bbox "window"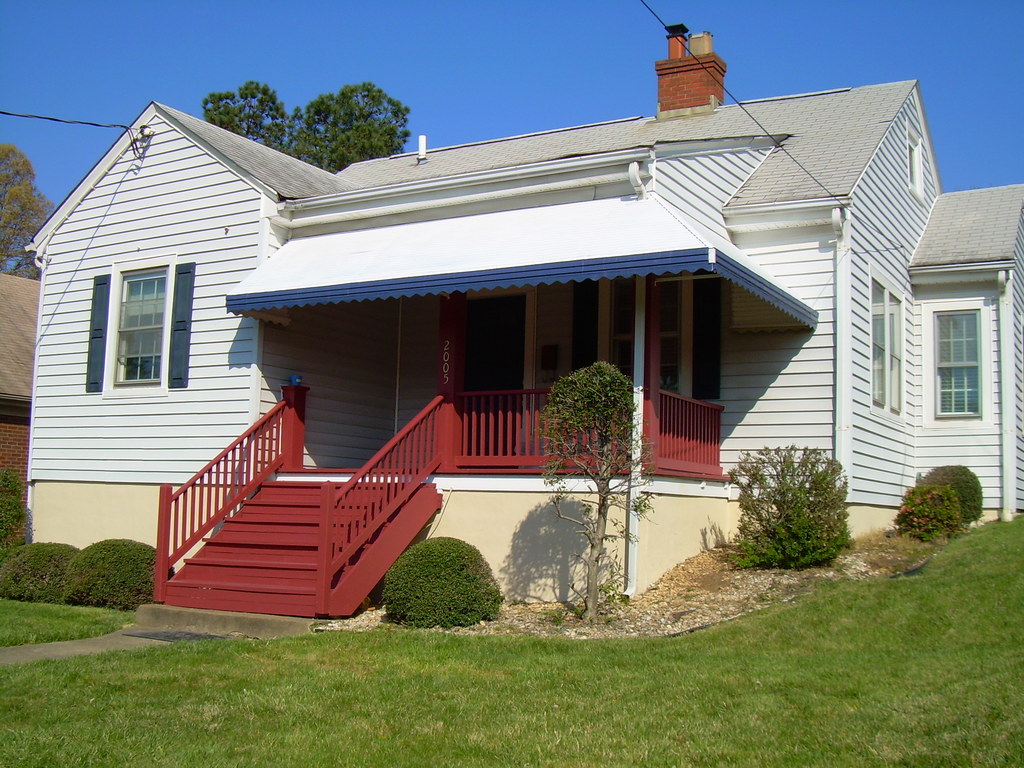
select_region(74, 237, 192, 403)
